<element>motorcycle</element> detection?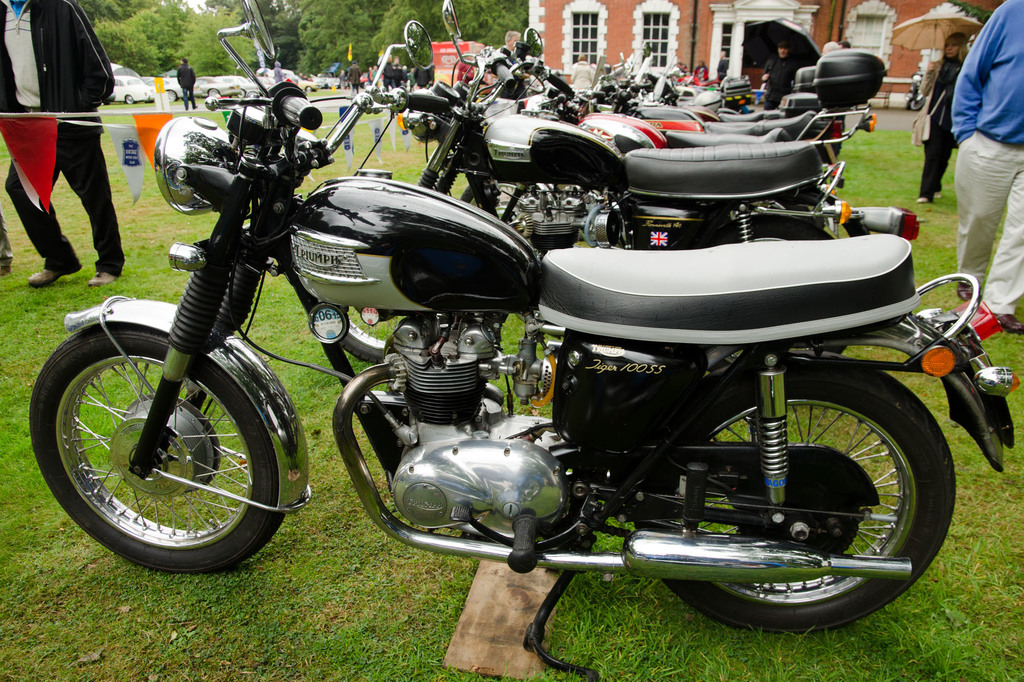
left=646, top=49, right=820, bottom=115
